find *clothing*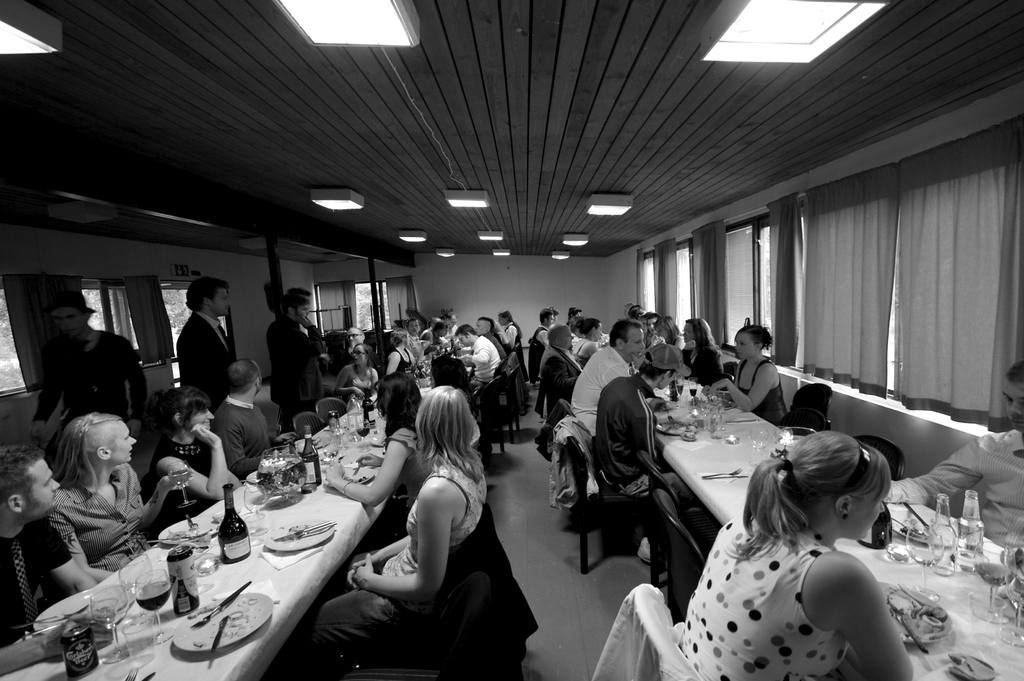
[529,324,543,348]
